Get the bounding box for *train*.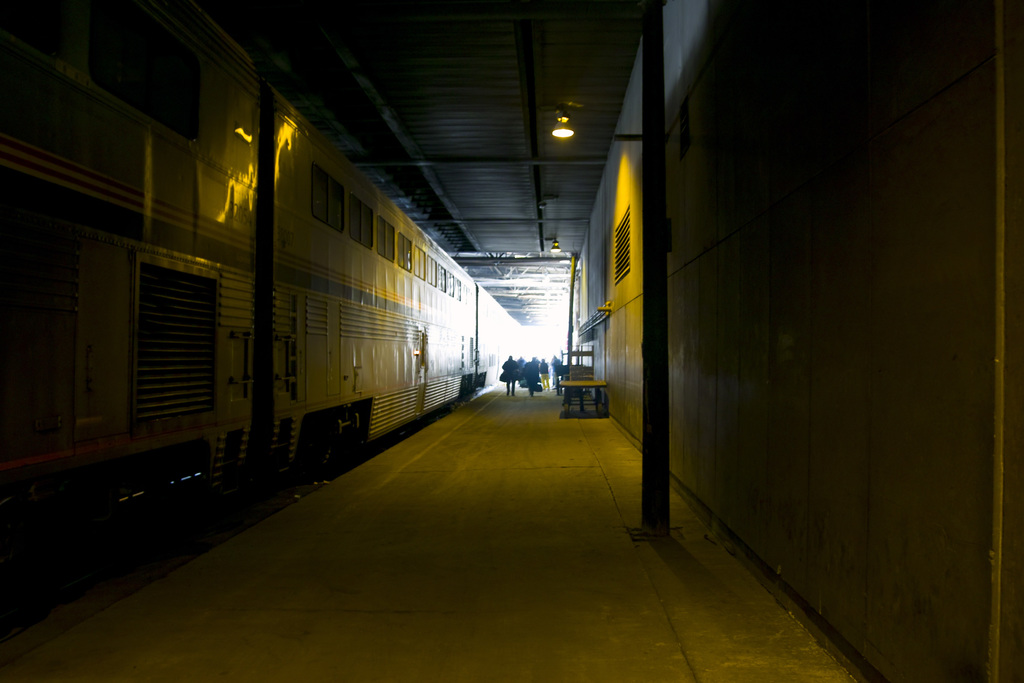
box(0, 0, 540, 643).
